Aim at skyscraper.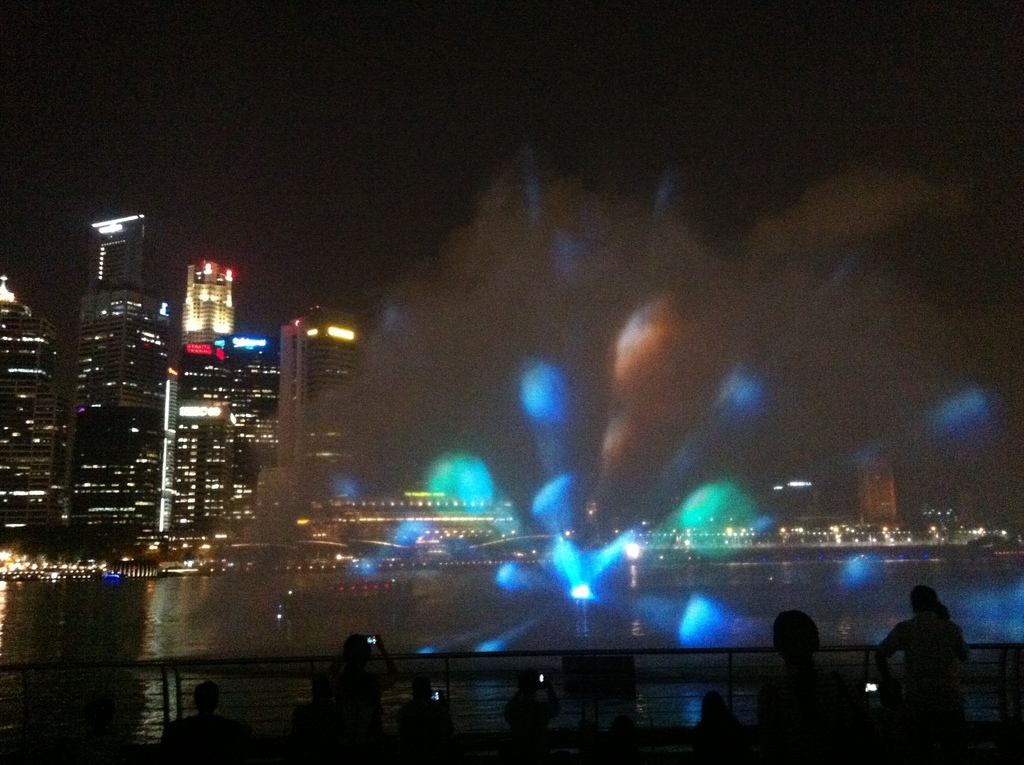
Aimed at l=267, t=298, r=367, b=519.
